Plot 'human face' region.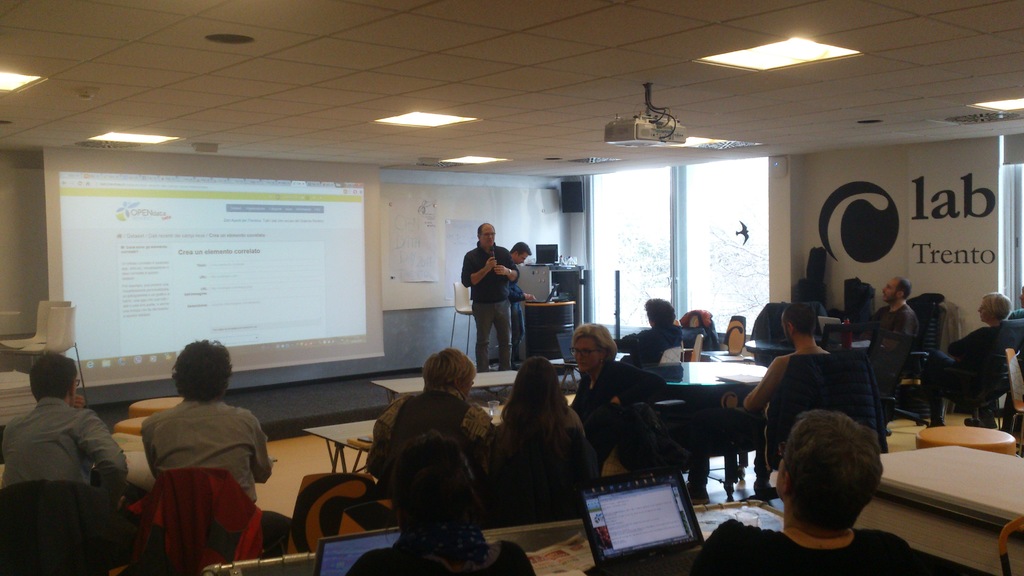
Plotted at (516, 250, 532, 265).
